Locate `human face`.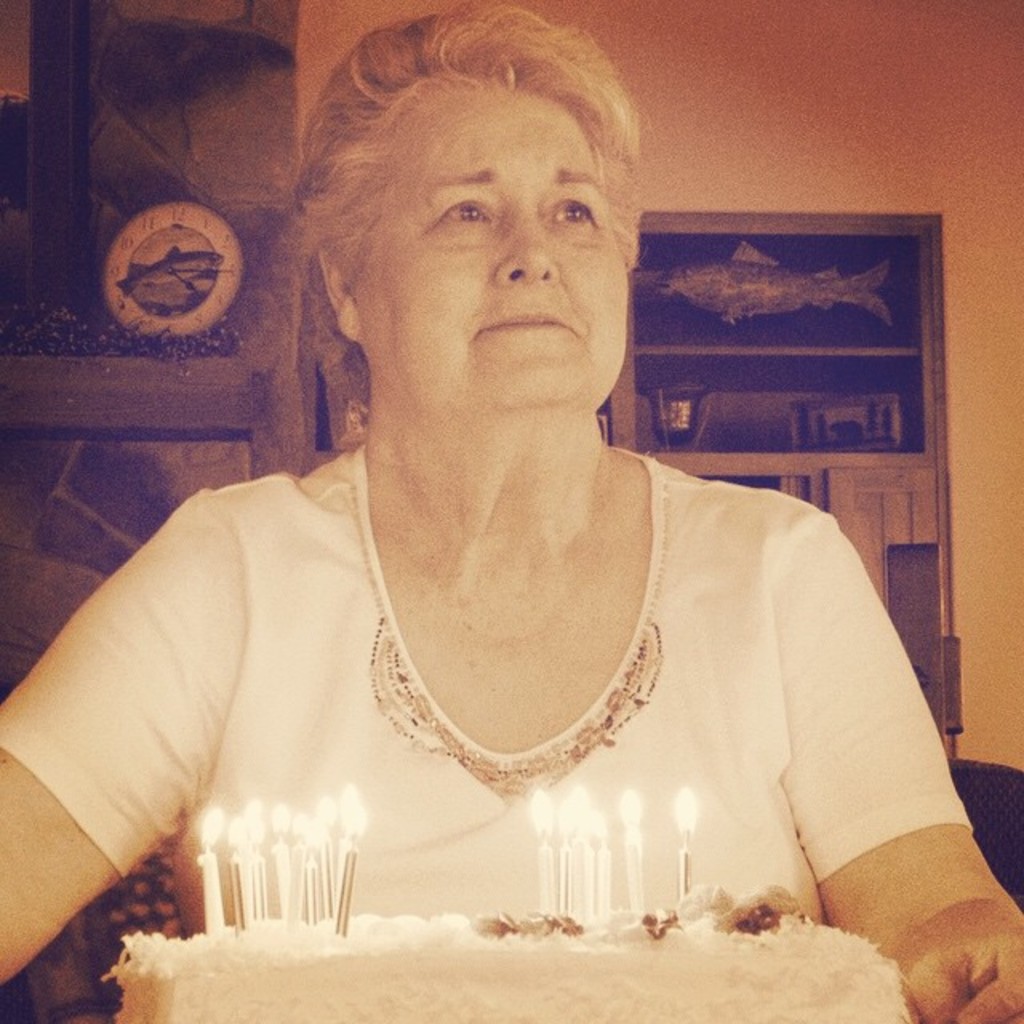
Bounding box: <bbox>350, 83, 624, 398</bbox>.
